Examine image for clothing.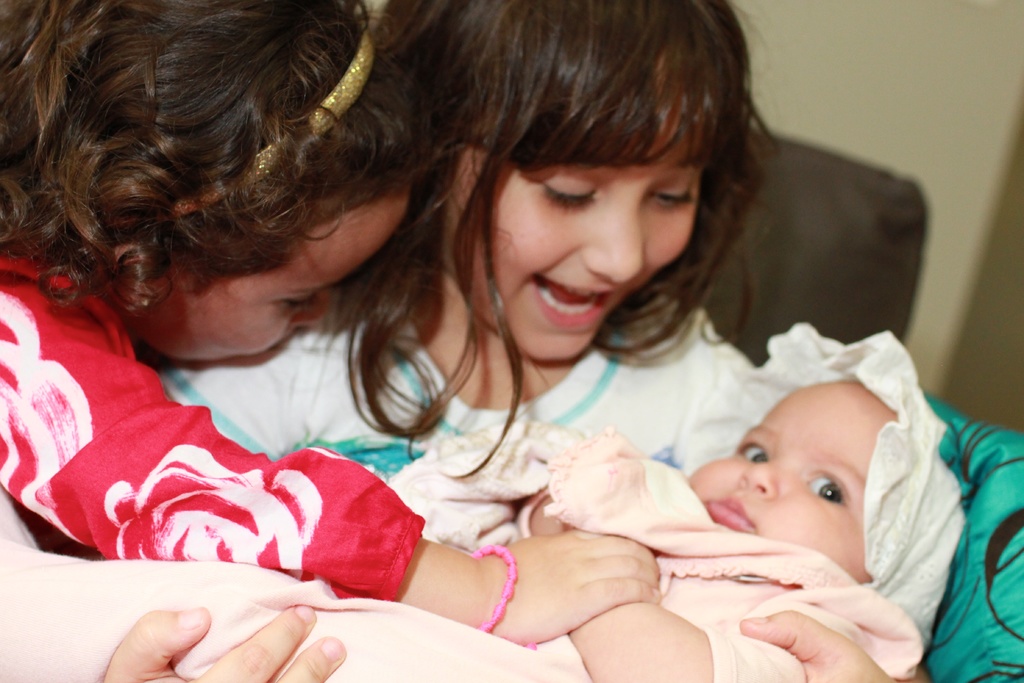
Examination result: Rect(138, 302, 757, 559).
